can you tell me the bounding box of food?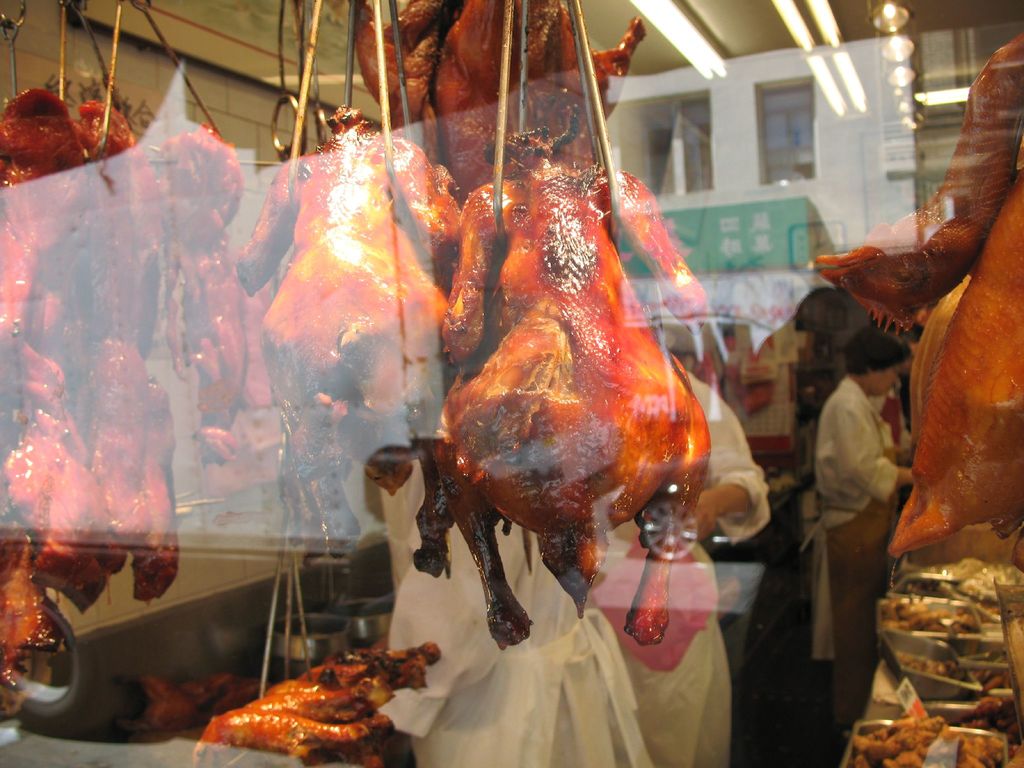
{"x1": 335, "y1": 0, "x2": 659, "y2": 651}.
